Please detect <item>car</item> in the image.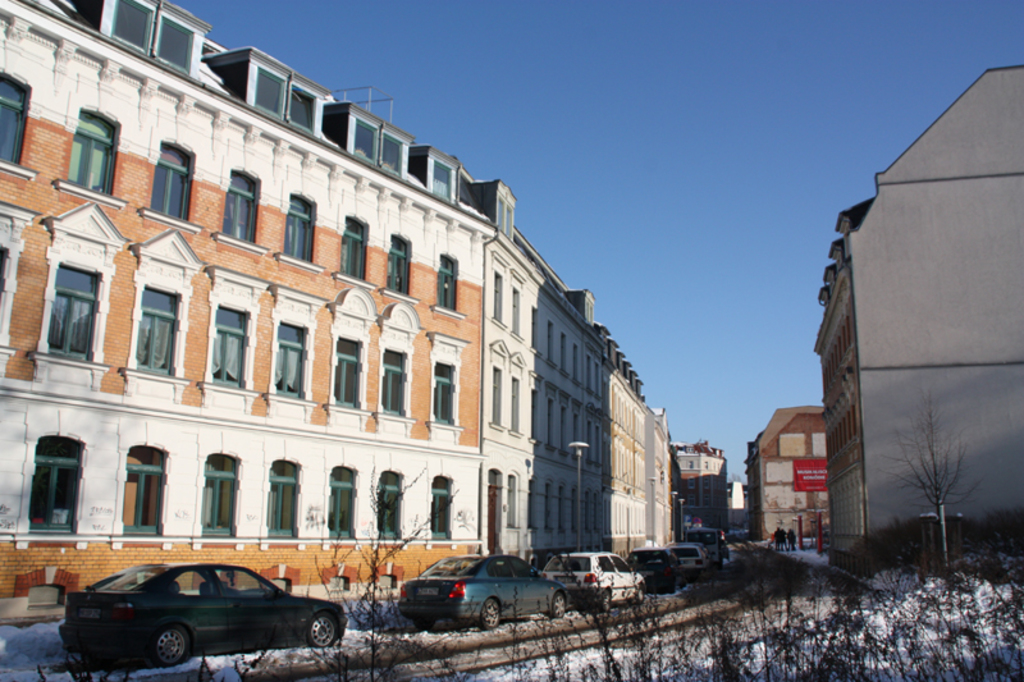
rect(724, 532, 731, 559).
